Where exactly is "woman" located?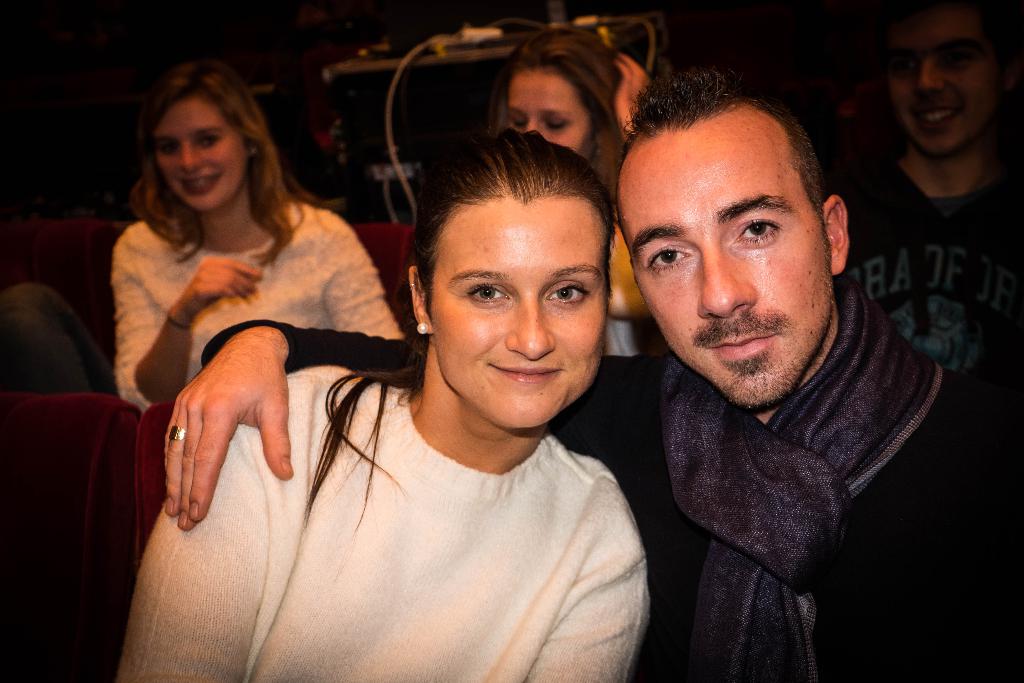
Its bounding box is Rect(490, 24, 651, 370).
